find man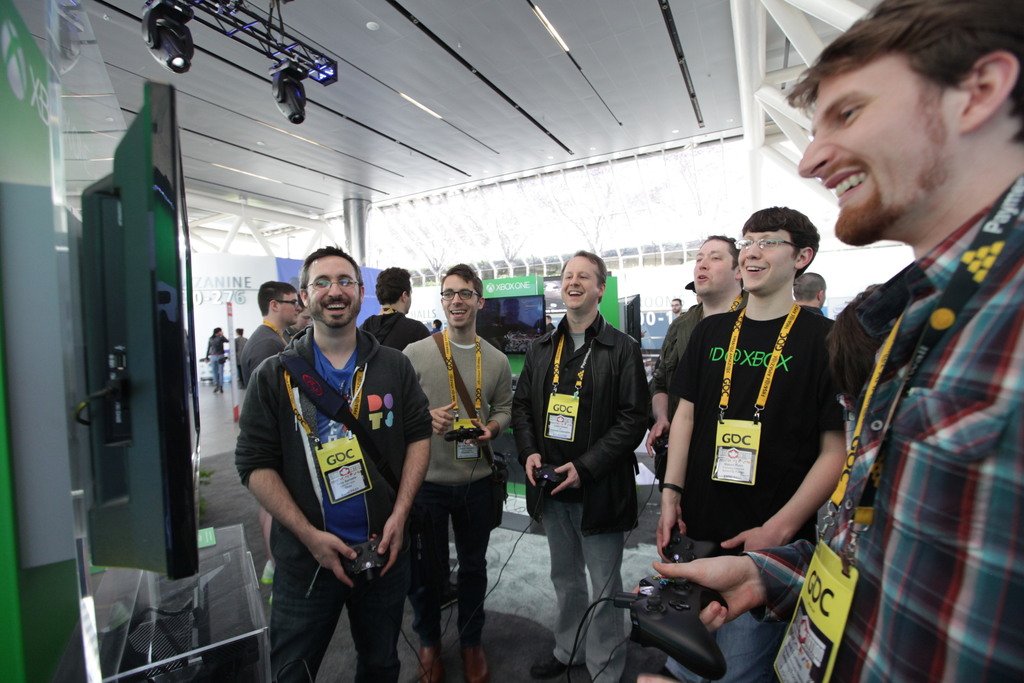
box=[360, 270, 422, 352]
